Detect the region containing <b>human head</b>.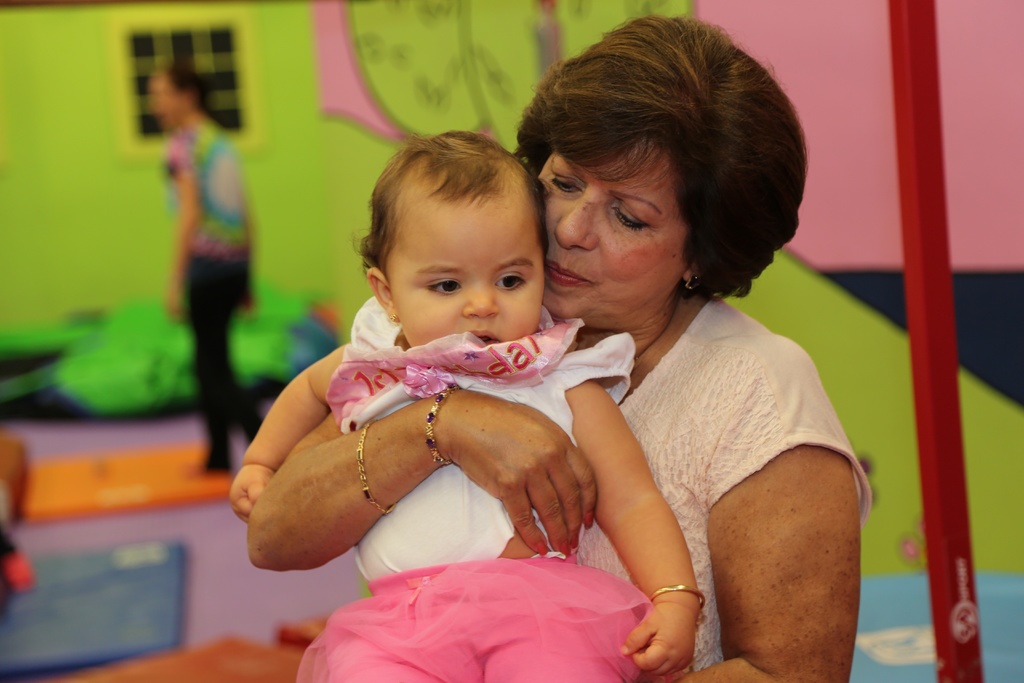
<box>508,35,801,340</box>.
